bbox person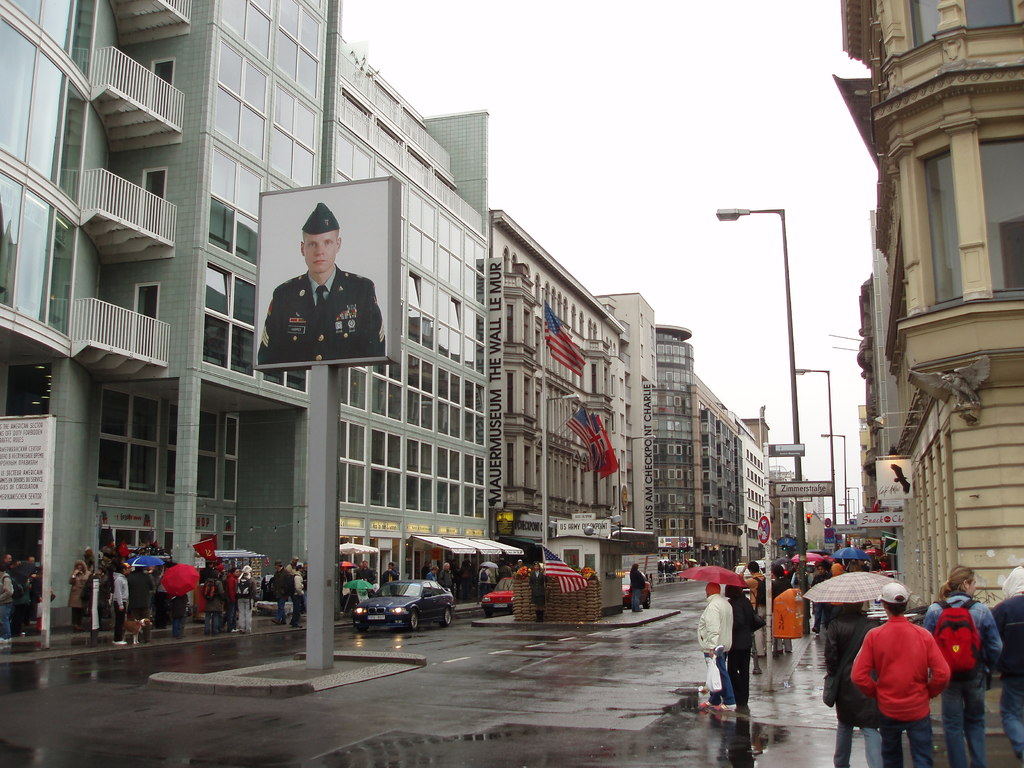
(left=259, top=207, right=370, bottom=399)
